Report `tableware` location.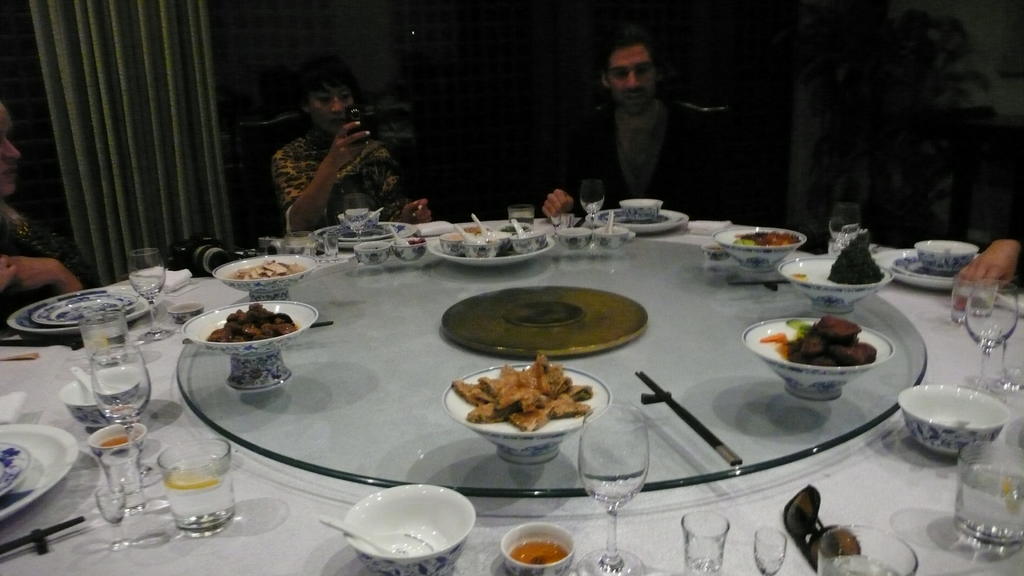
Report: locate(0, 440, 36, 493).
